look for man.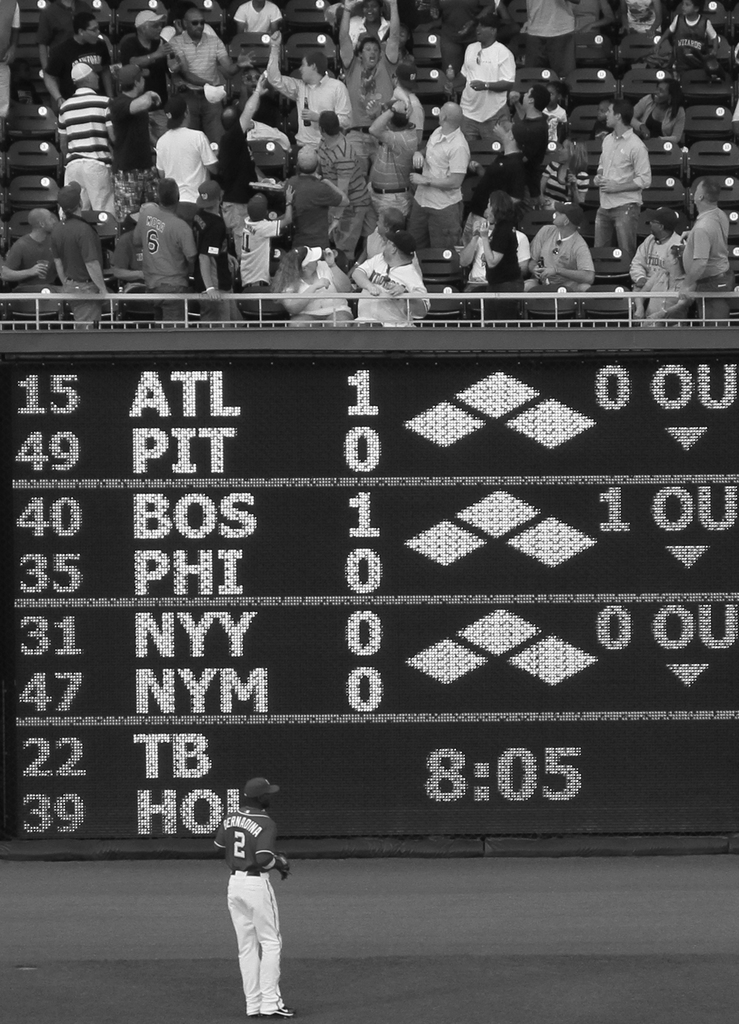
Found: x1=341 y1=0 x2=402 y2=130.
